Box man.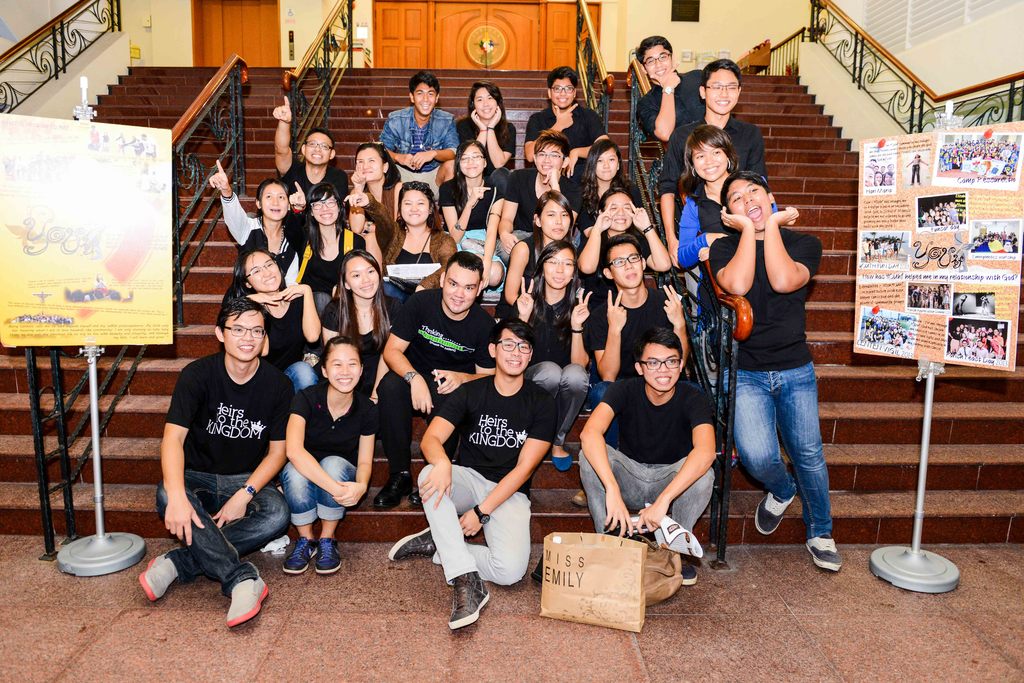
379,63,454,207.
